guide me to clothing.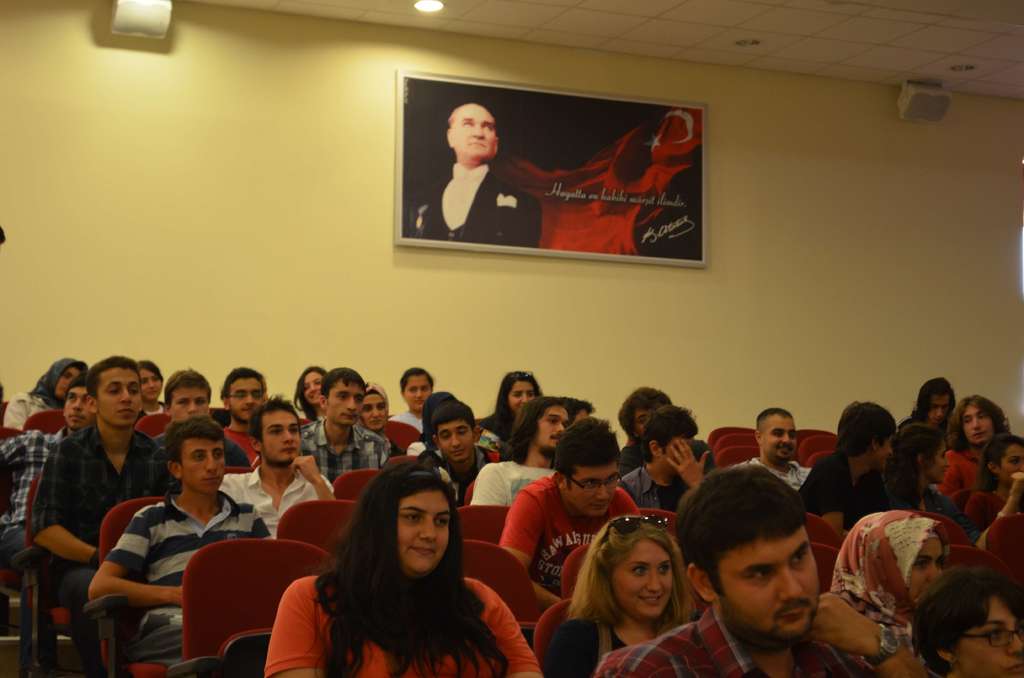
Guidance: [left=109, top=483, right=274, bottom=672].
